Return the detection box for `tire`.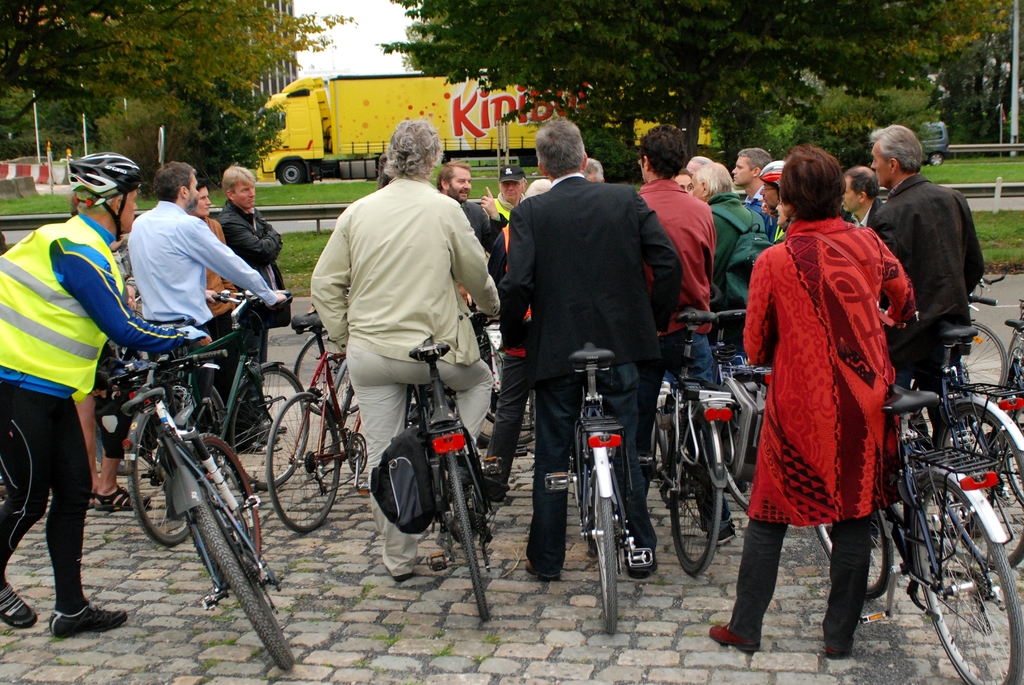
[x1=191, y1=480, x2=298, y2=677].
